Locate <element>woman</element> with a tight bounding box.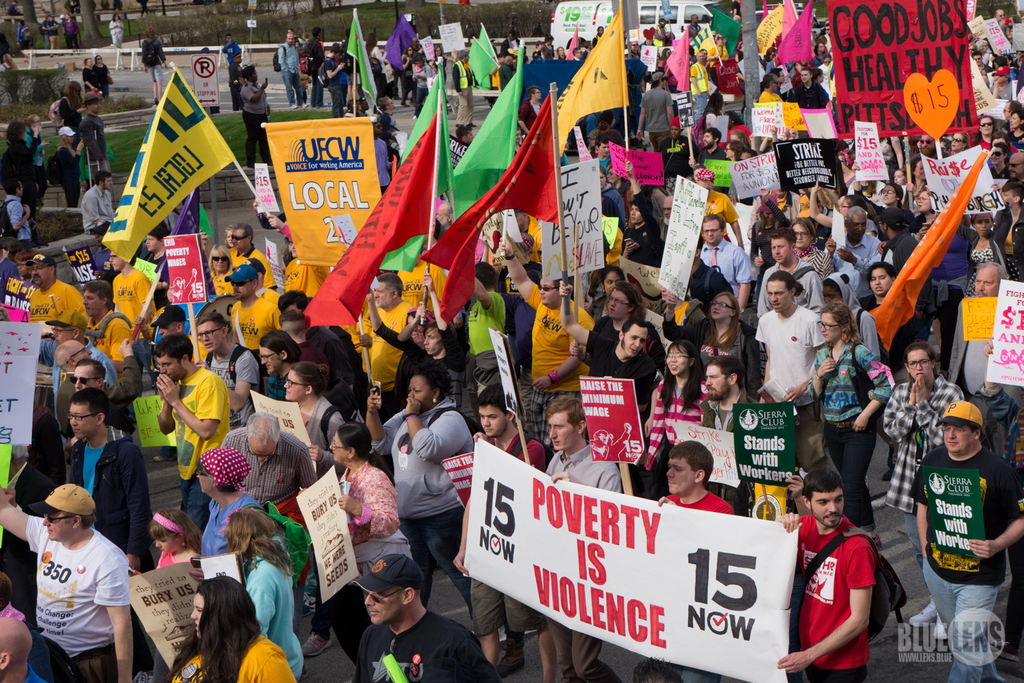
208 245 236 294.
